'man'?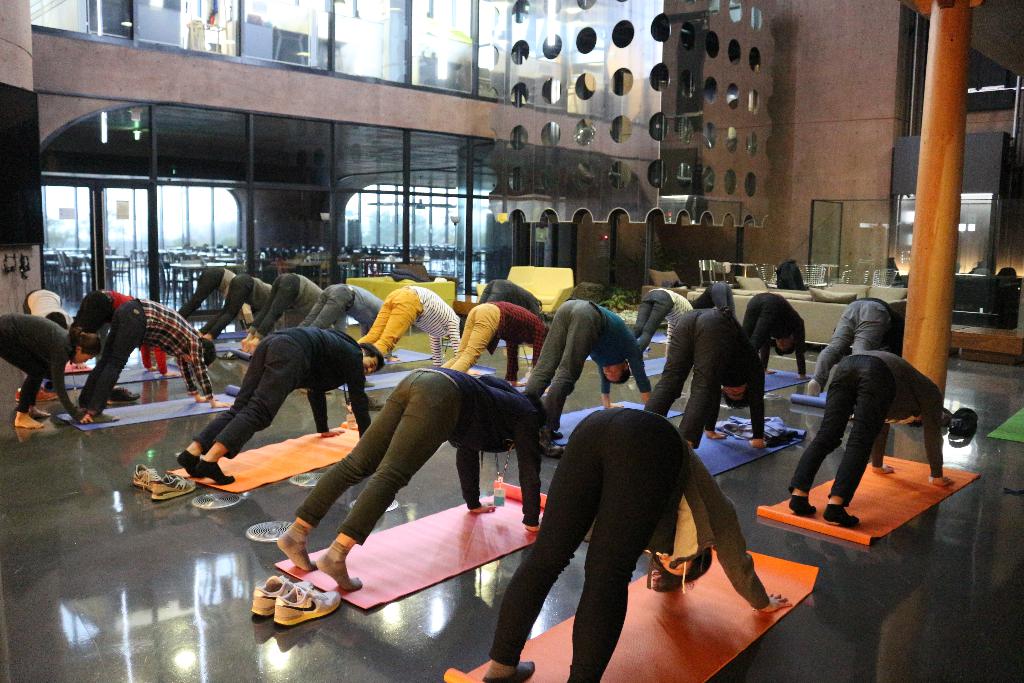
bbox=(67, 284, 177, 381)
